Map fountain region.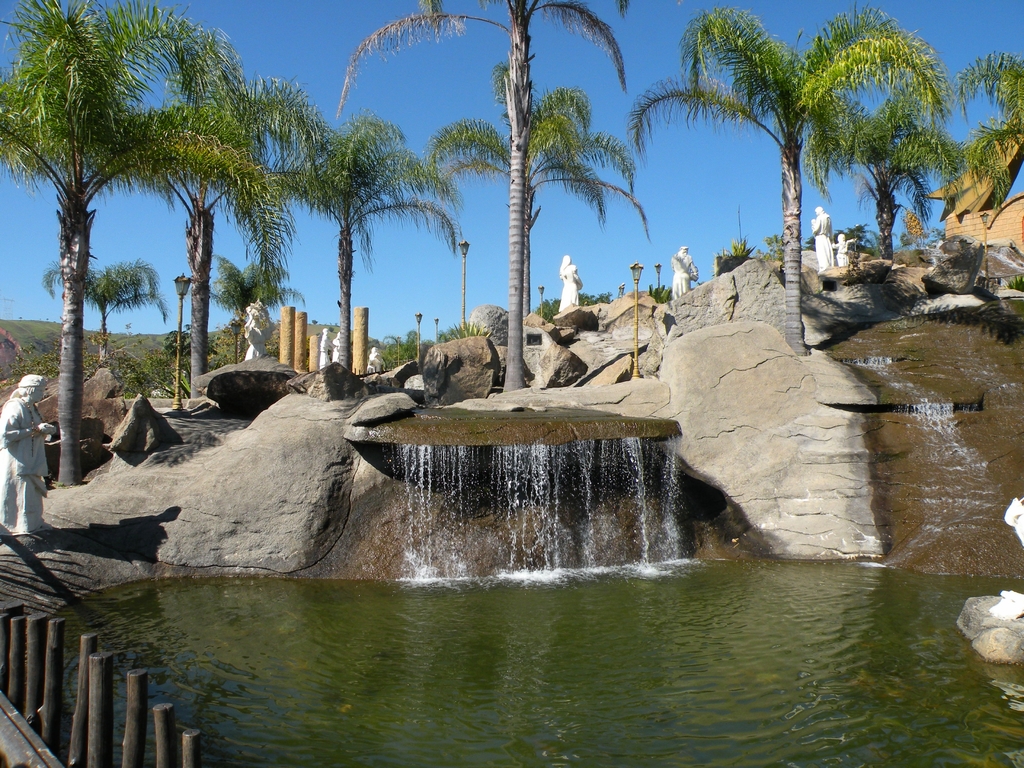
Mapped to BBox(0, 232, 1023, 767).
